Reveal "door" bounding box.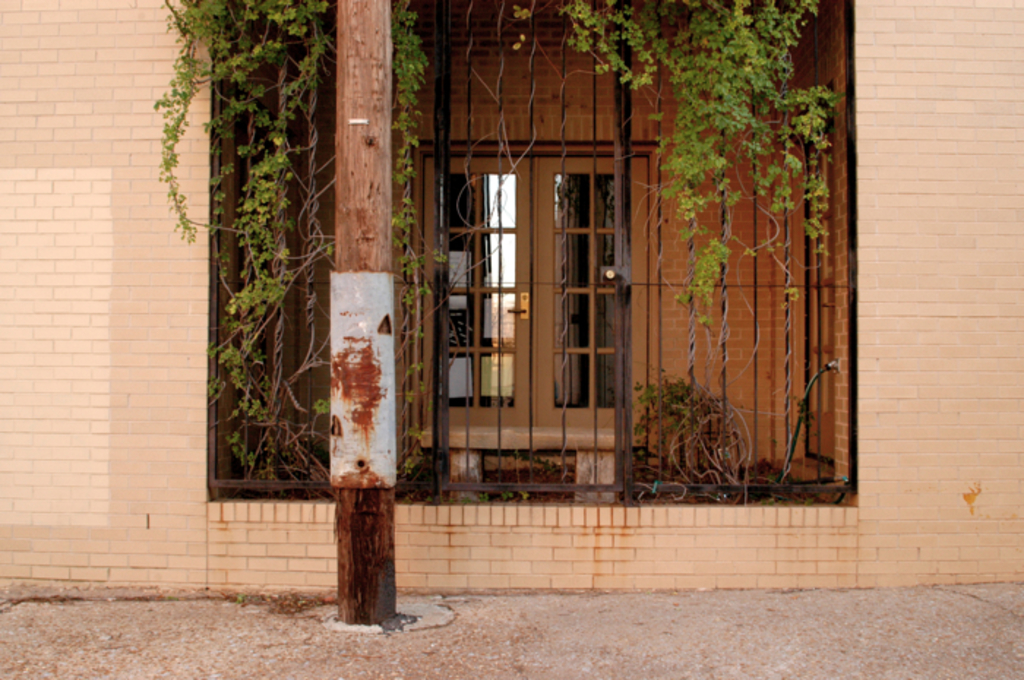
Revealed: x1=535 y1=155 x2=648 y2=450.
